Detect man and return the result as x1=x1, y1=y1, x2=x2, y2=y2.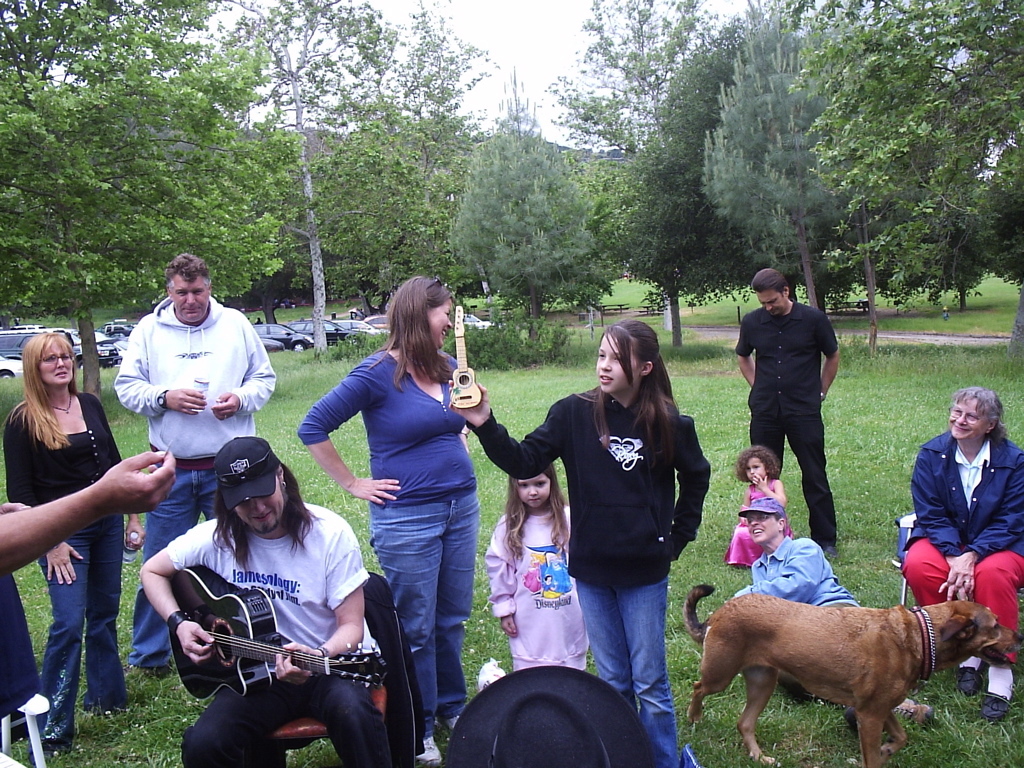
x1=736, y1=270, x2=852, y2=522.
